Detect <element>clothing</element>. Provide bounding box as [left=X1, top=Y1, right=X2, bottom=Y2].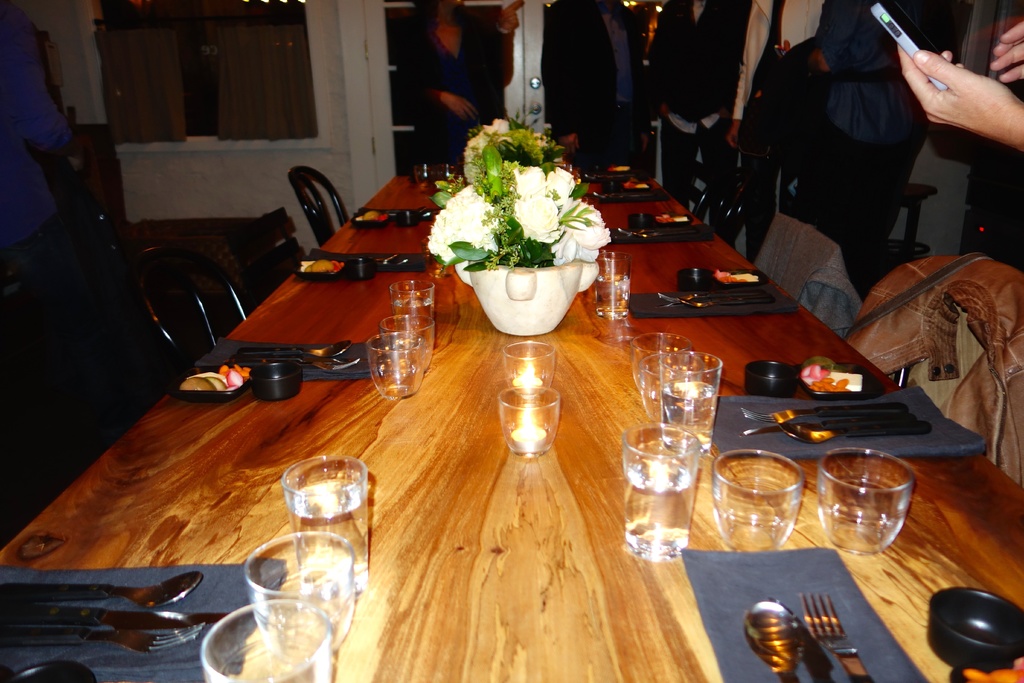
[left=401, top=15, right=513, bottom=168].
